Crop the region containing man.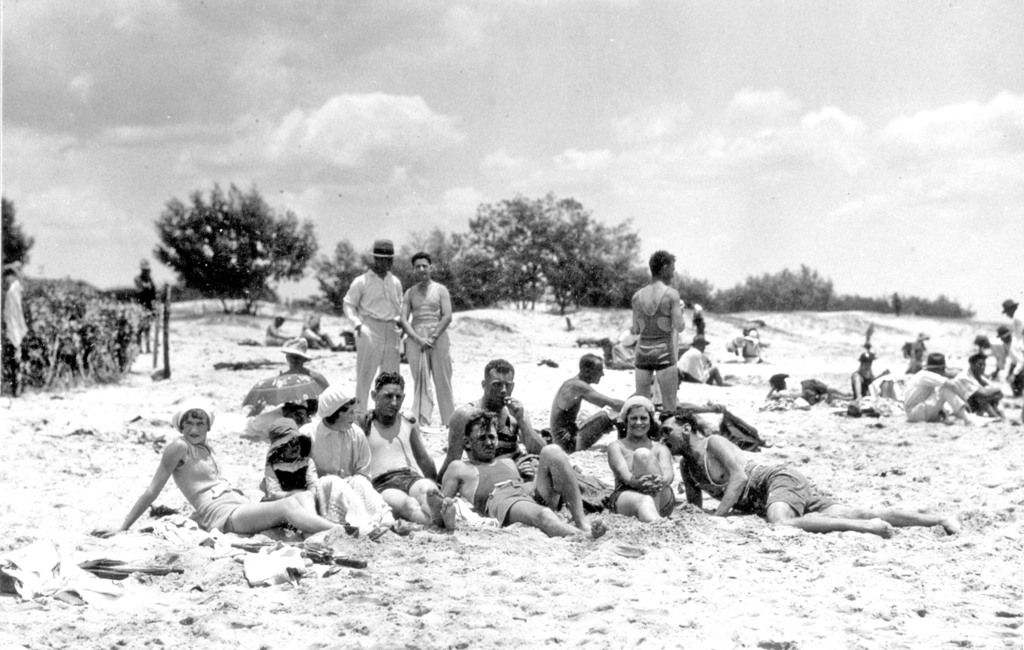
Crop region: (left=646, top=406, right=955, bottom=544).
